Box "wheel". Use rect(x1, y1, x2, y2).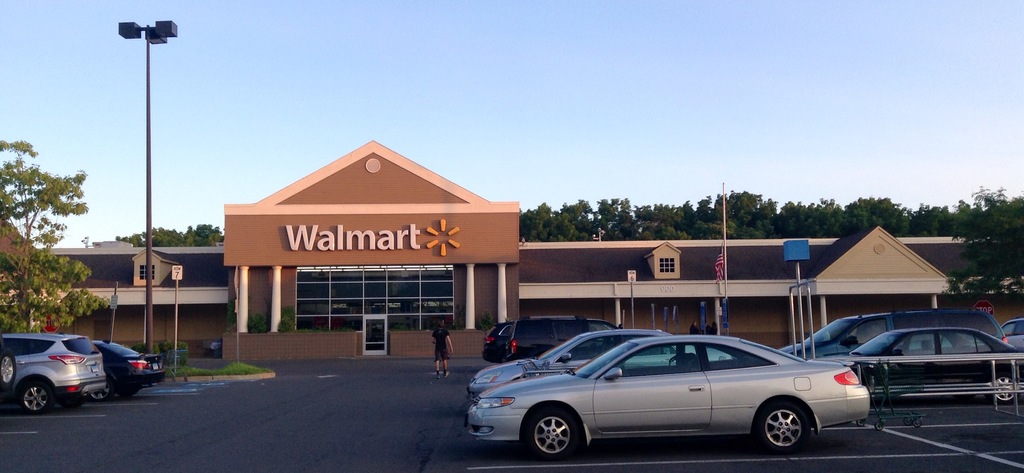
rect(753, 395, 806, 451).
